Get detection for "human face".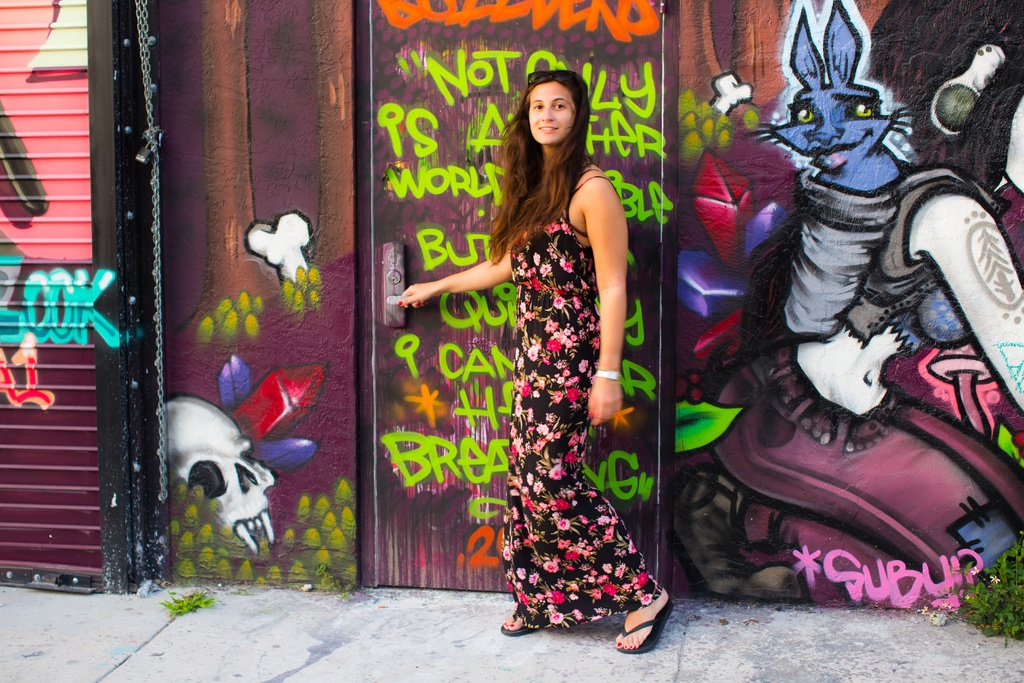
Detection: (left=527, top=78, right=577, bottom=145).
